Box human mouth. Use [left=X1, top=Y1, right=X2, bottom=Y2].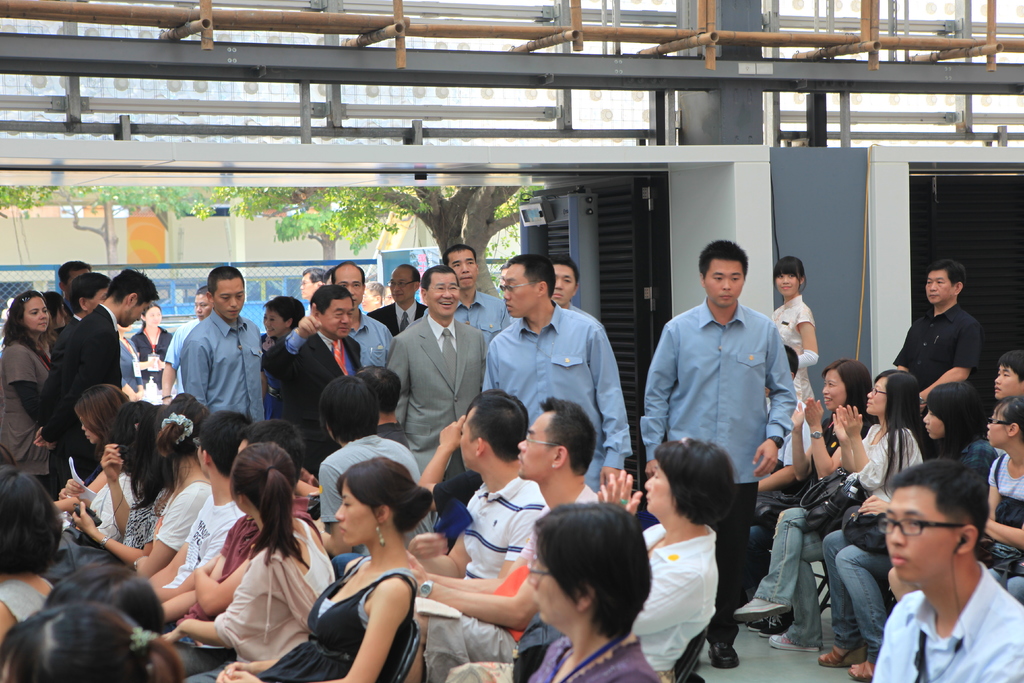
[left=822, top=397, right=832, bottom=403].
